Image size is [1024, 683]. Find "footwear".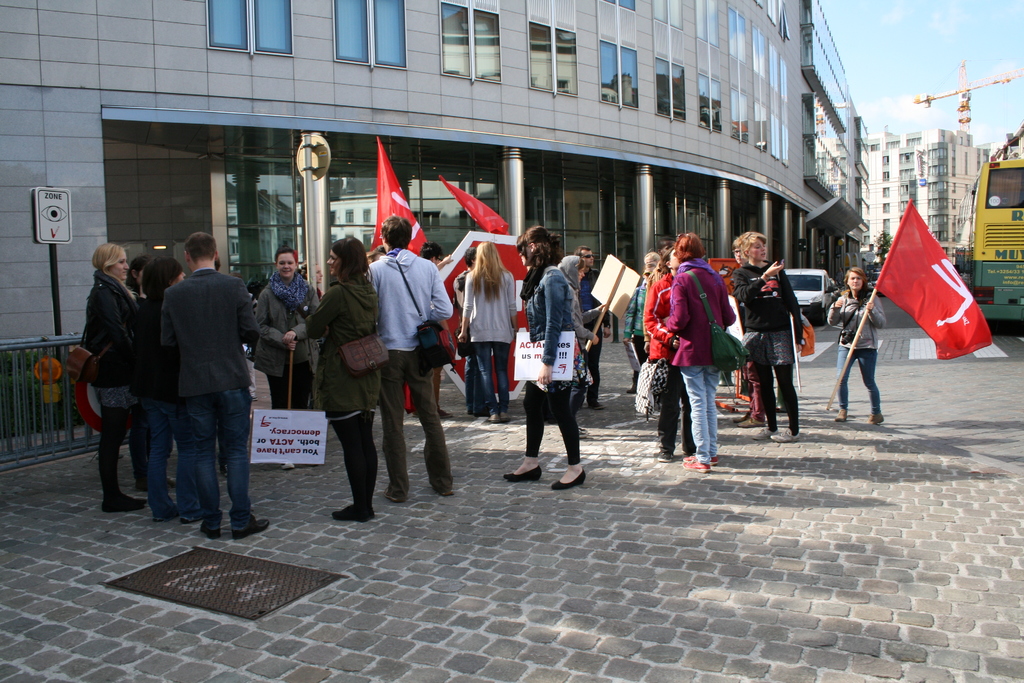
x1=200, y1=522, x2=220, y2=540.
